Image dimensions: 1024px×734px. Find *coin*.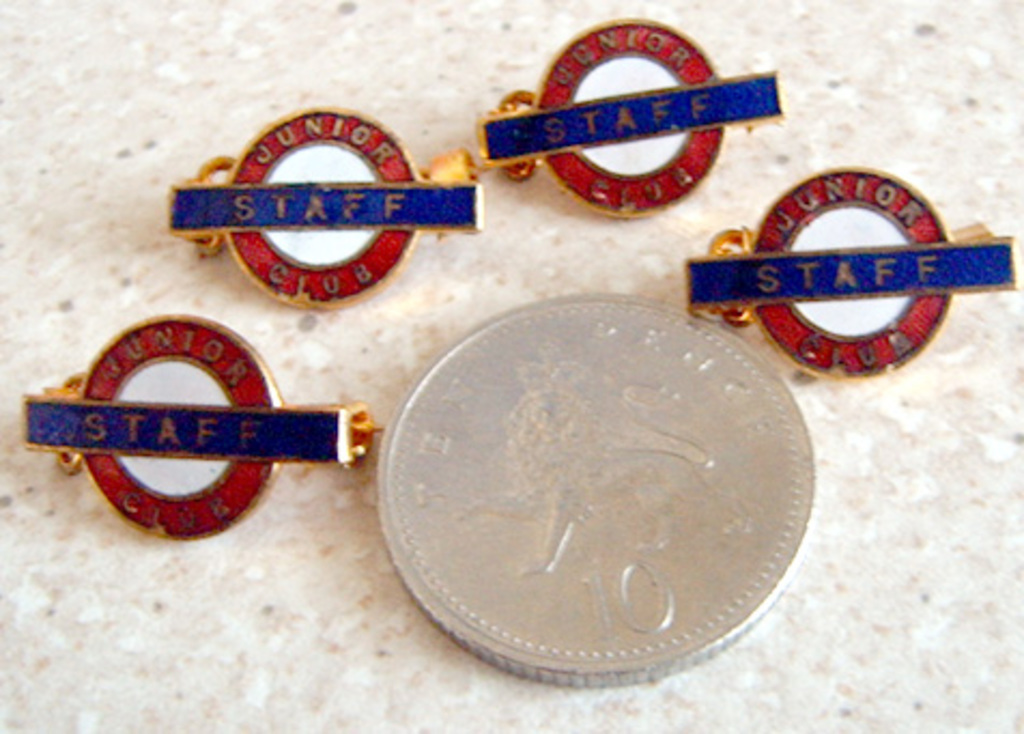
select_region(372, 291, 813, 689).
